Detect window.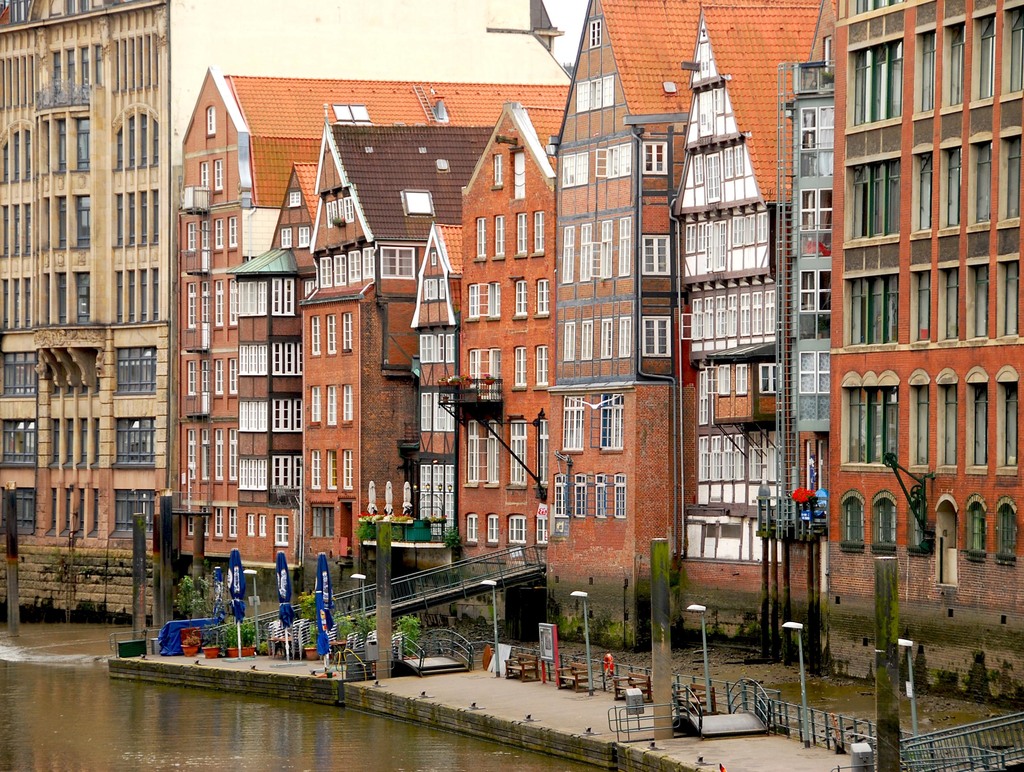
Detected at (x1=596, y1=396, x2=627, y2=451).
